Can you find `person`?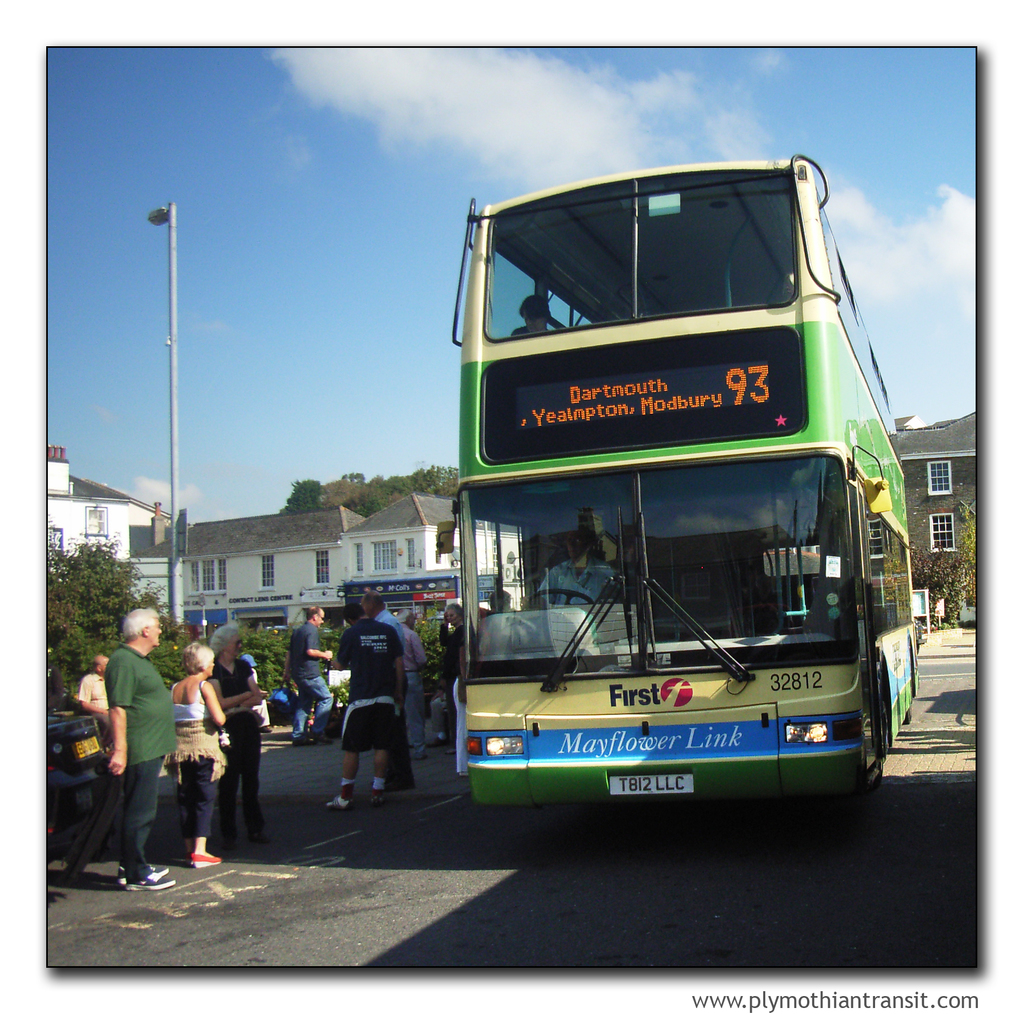
Yes, bounding box: locate(202, 617, 269, 849).
